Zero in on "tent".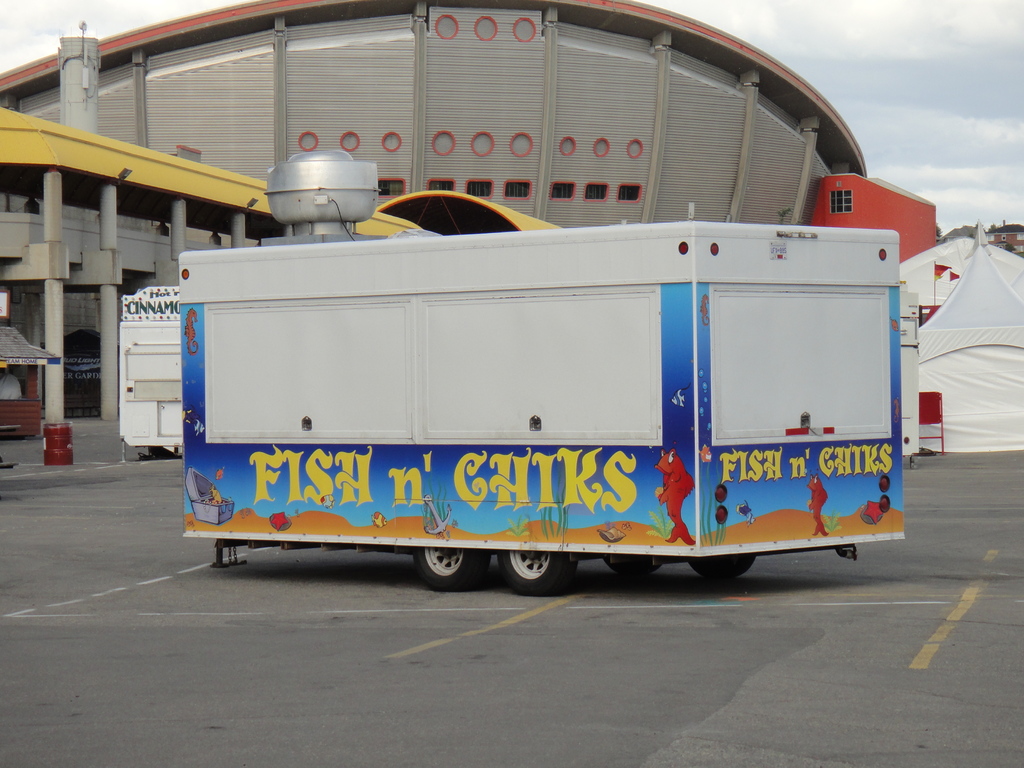
Zeroed in: [x1=915, y1=229, x2=1023, y2=460].
